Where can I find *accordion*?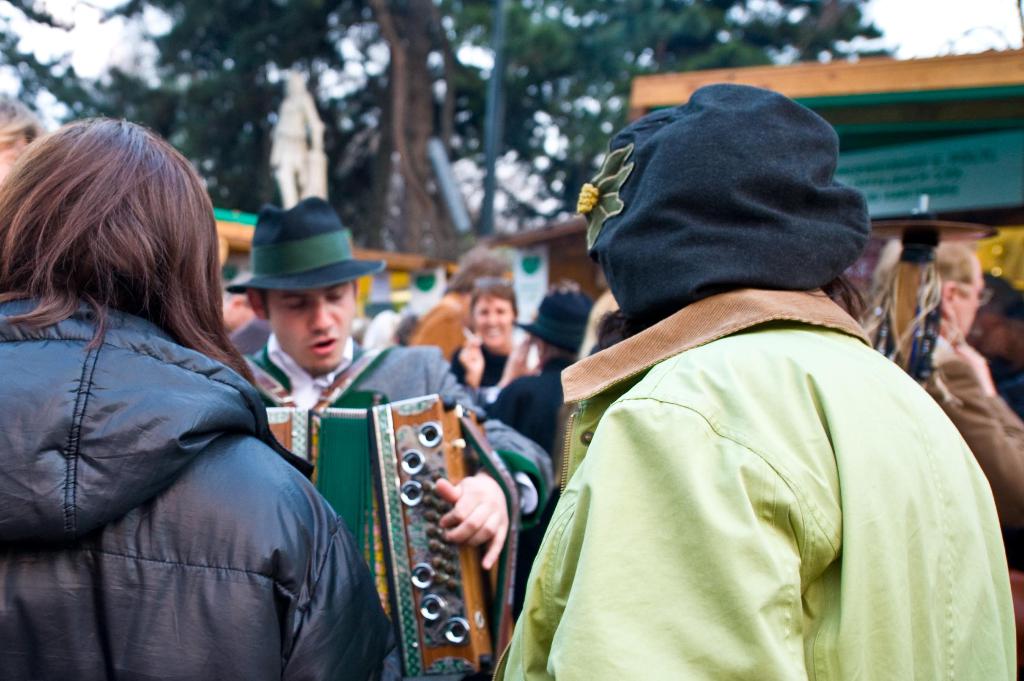
You can find it at [x1=308, y1=391, x2=520, y2=671].
